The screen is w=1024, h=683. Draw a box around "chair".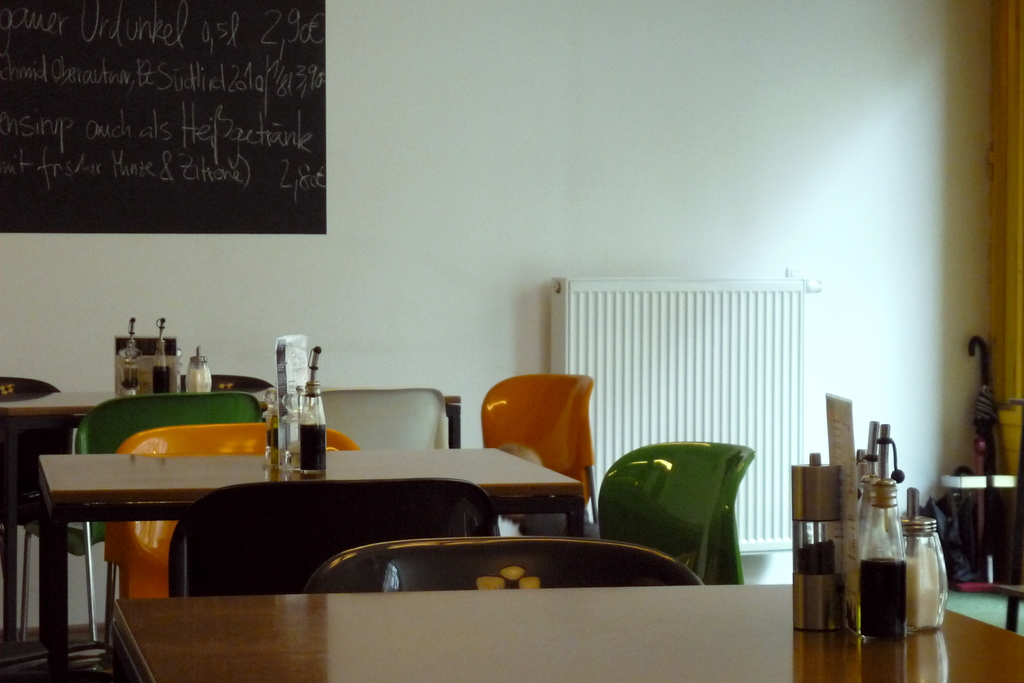
{"x1": 164, "y1": 475, "x2": 489, "y2": 602}.
